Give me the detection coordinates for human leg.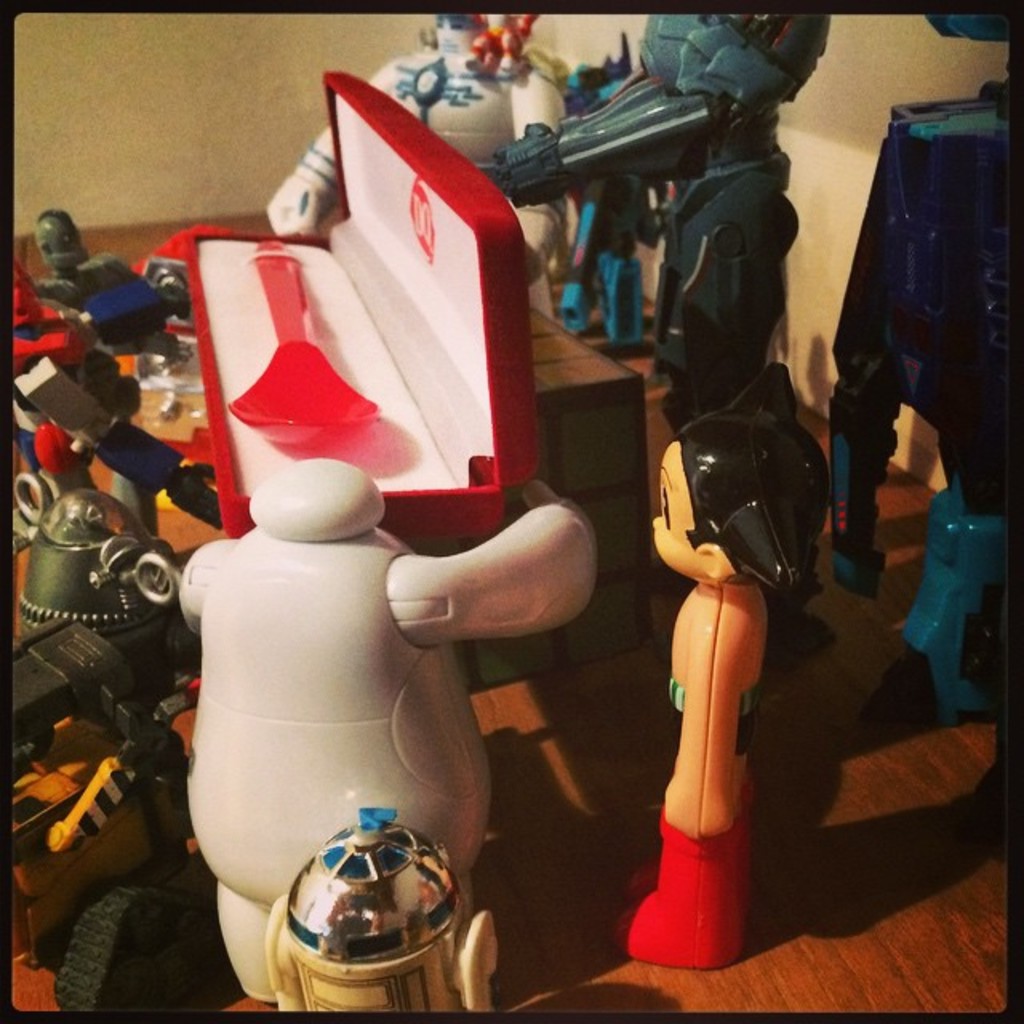
611,813,739,968.
